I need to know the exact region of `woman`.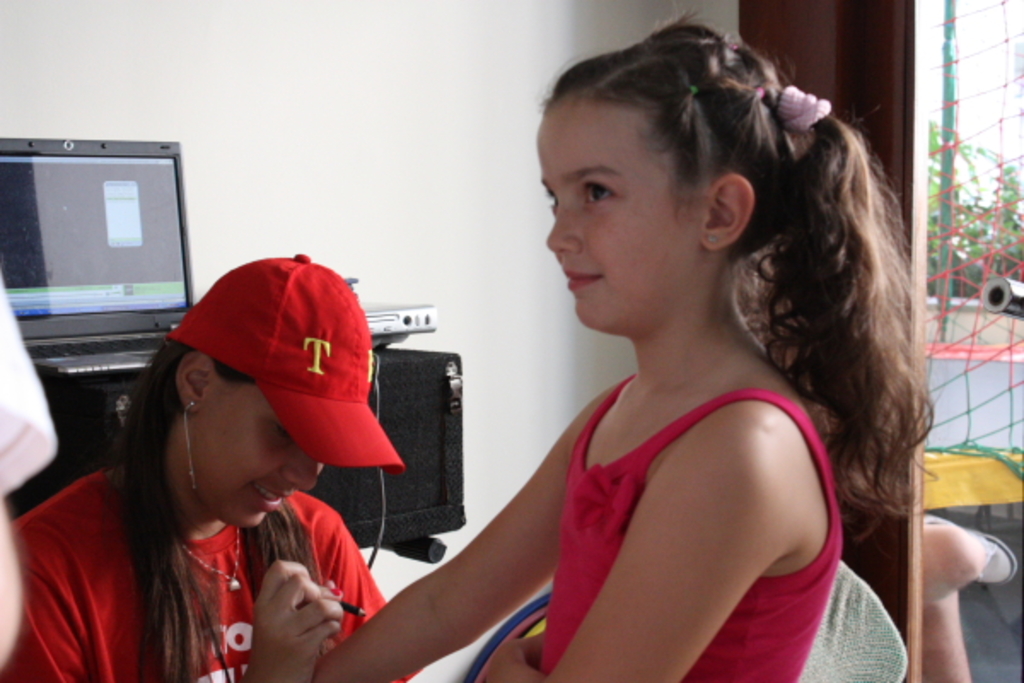
Region: x1=68 y1=260 x2=408 y2=680.
